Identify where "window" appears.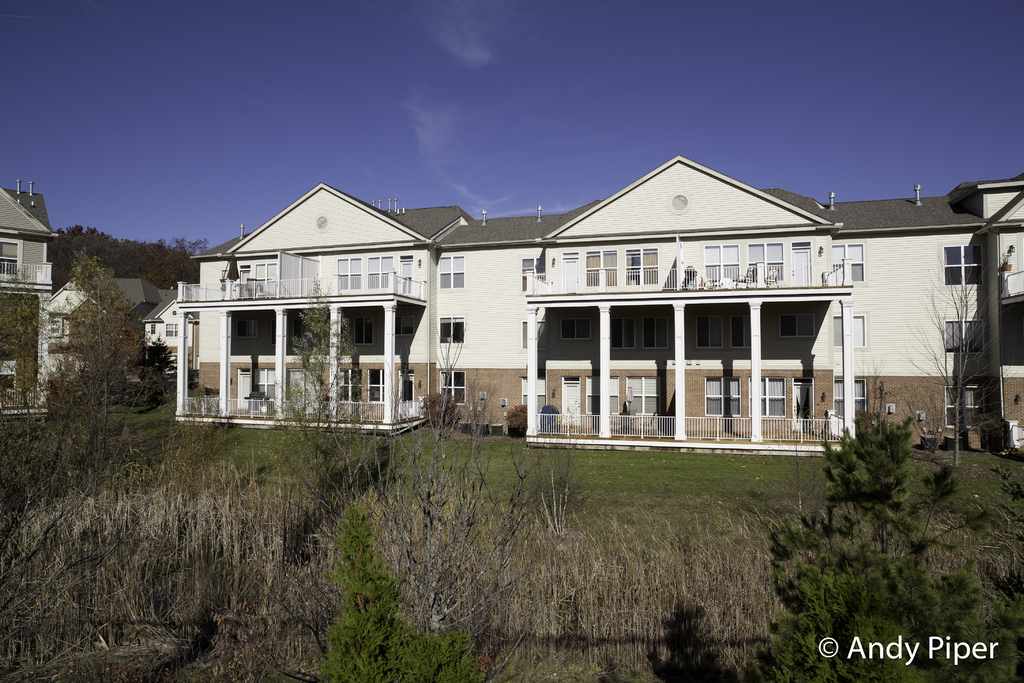
Appears at [x1=337, y1=257, x2=362, y2=290].
